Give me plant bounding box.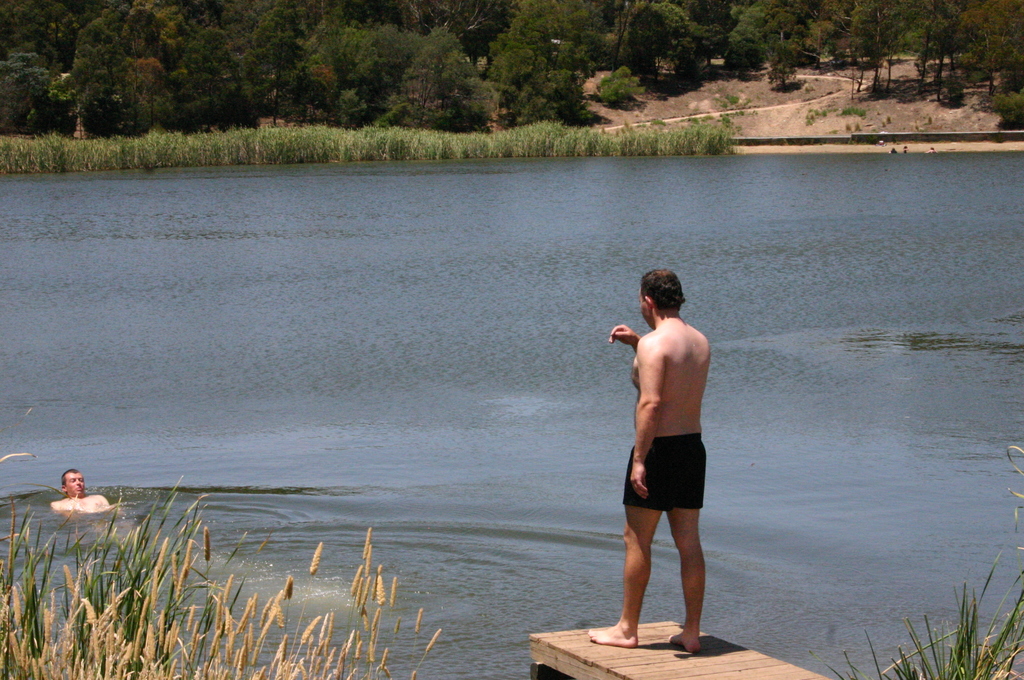
x1=844, y1=120, x2=854, y2=134.
